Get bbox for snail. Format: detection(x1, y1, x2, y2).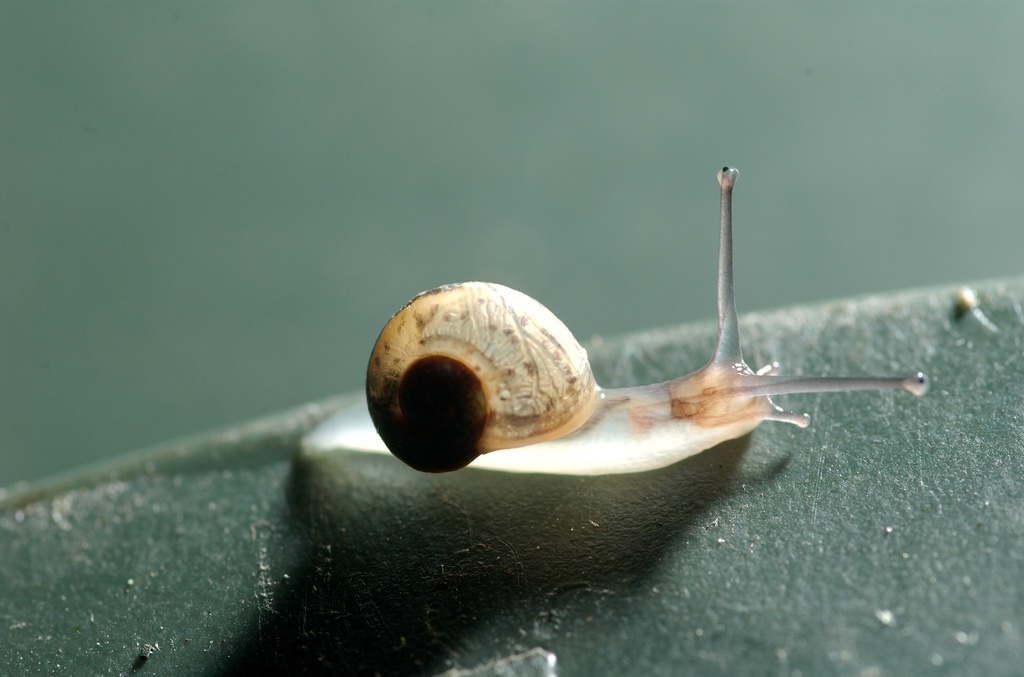
detection(278, 159, 929, 485).
